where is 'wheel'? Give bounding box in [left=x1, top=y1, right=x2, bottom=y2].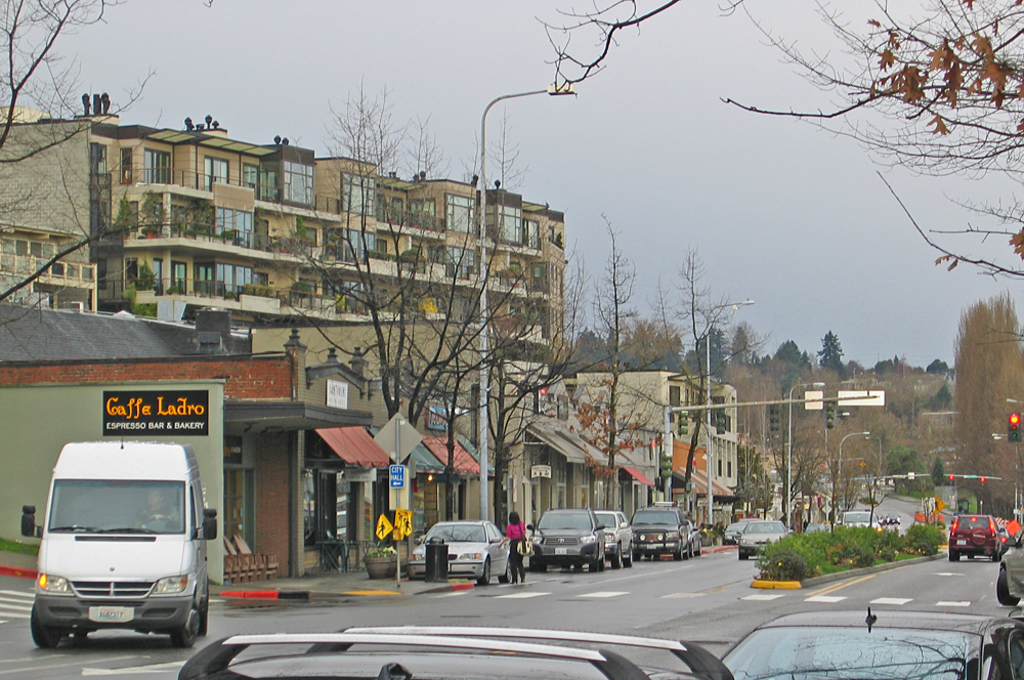
[left=998, top=569, right=1015, bottom=605].
